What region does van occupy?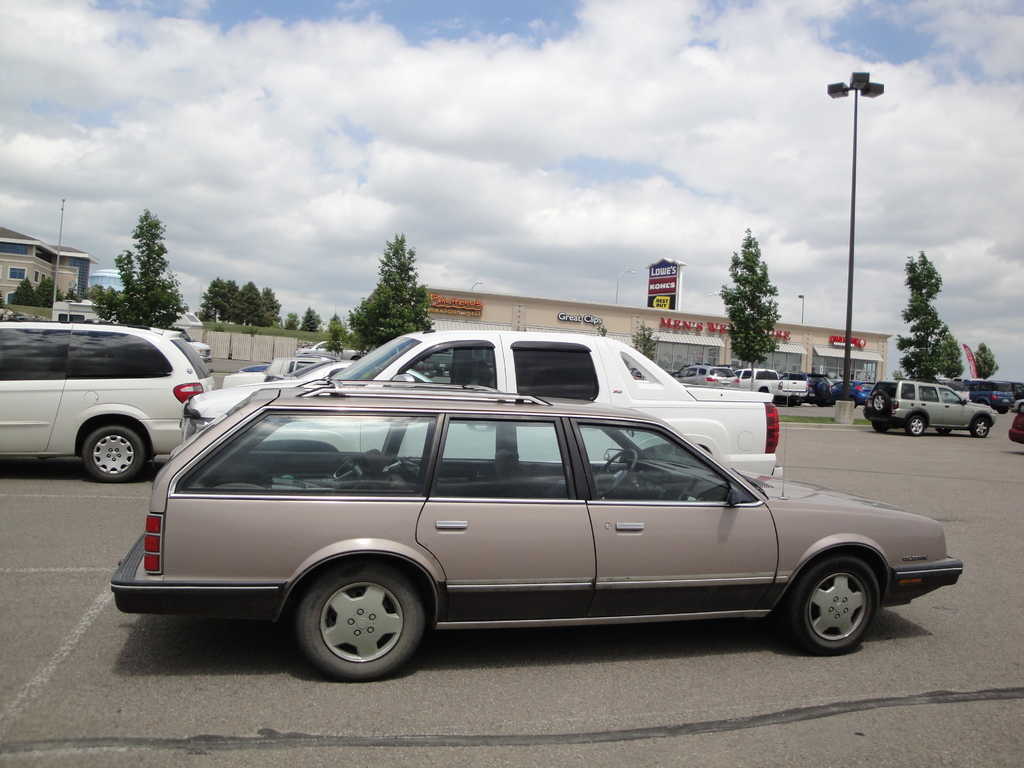
(176,327,785,478).
